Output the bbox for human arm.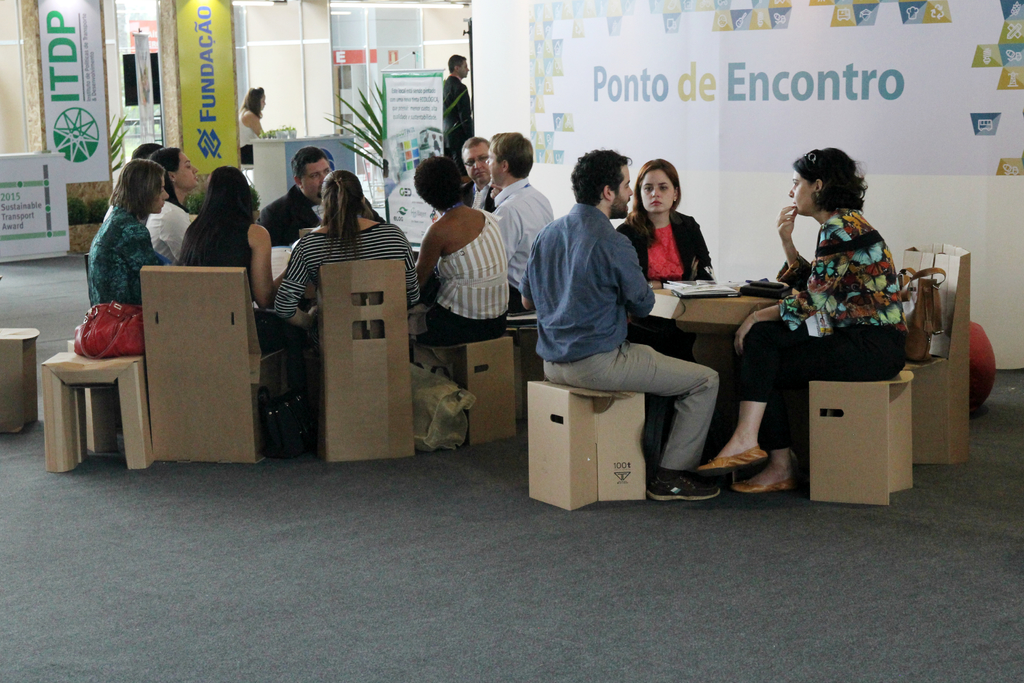
Rect(481, 202, 533, 283).
